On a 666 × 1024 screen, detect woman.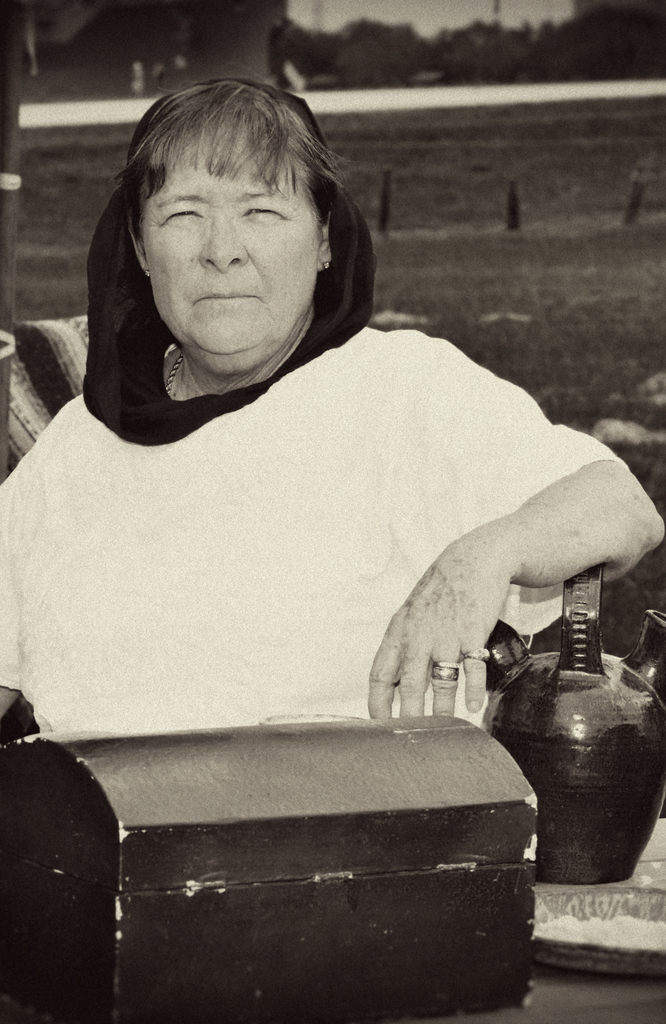
0:67:664:736.
